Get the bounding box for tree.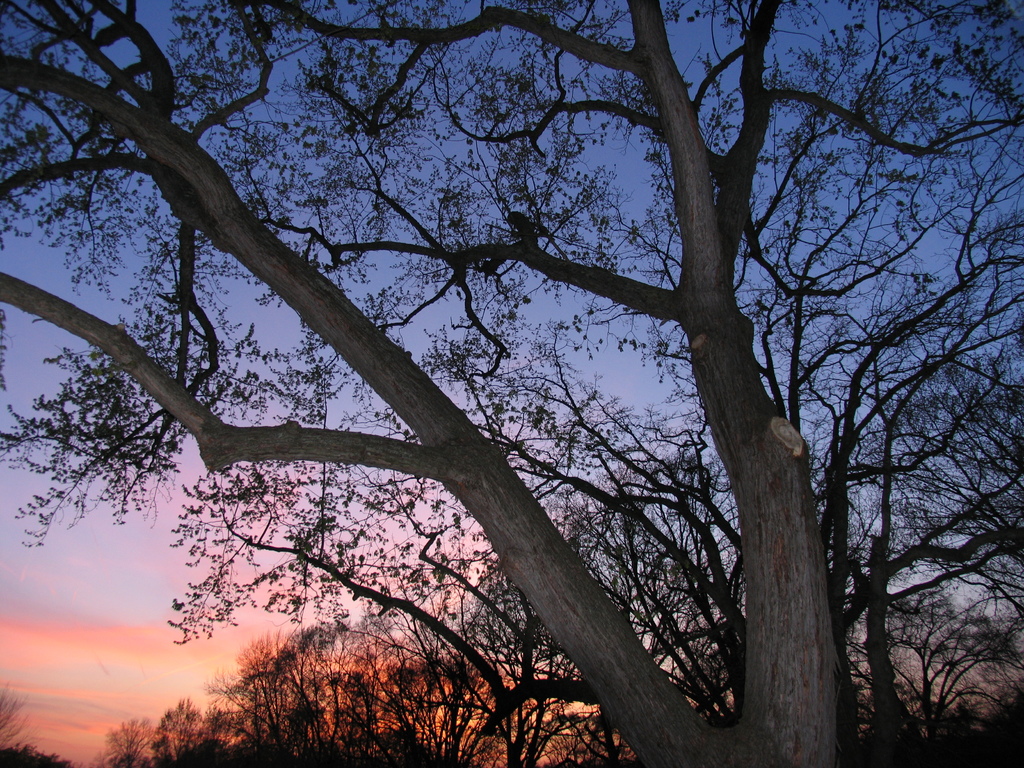
(392,644,467,767).
